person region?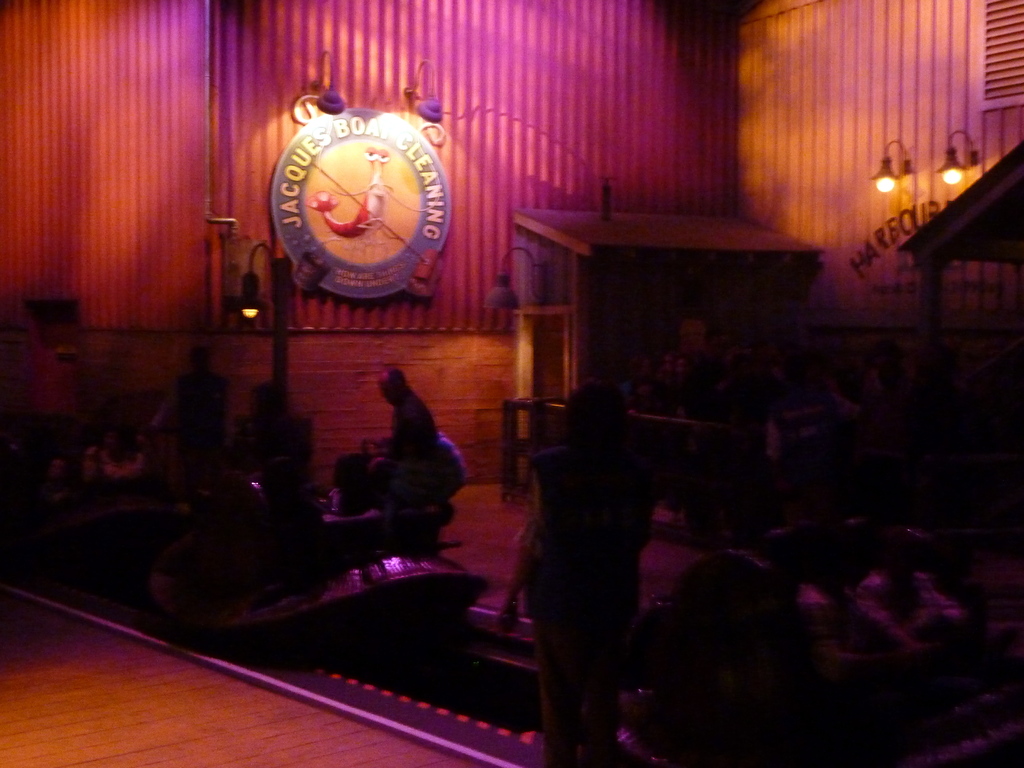
493 373 656 767
